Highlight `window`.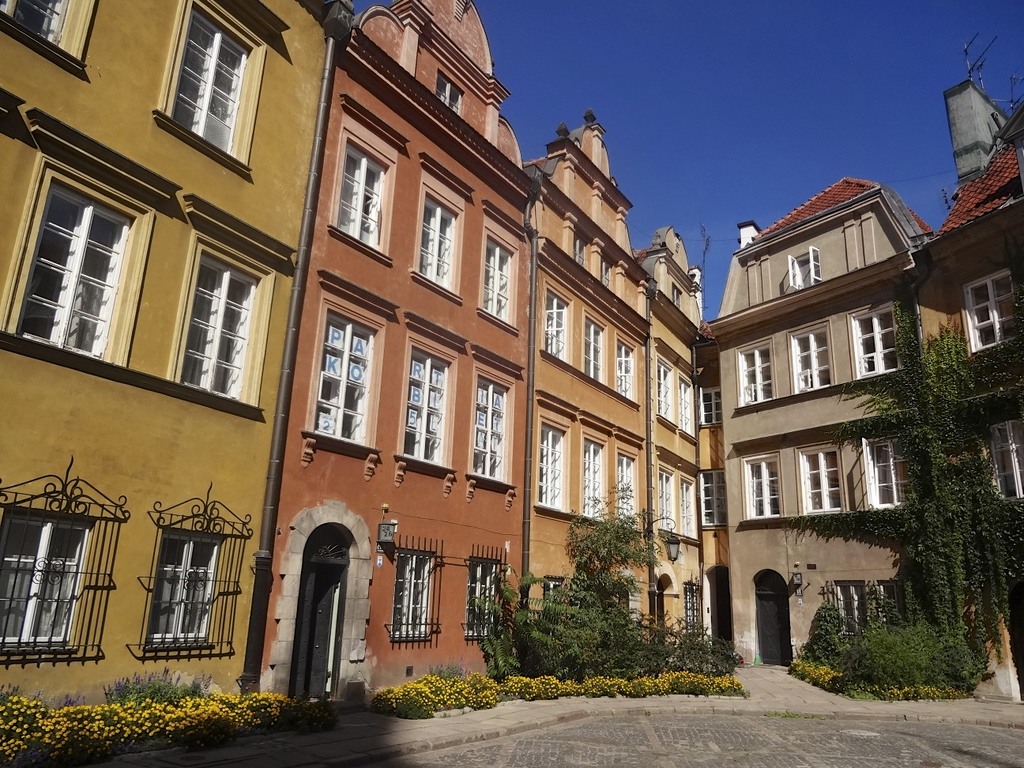
Highlighted region: 340/139/390/254.
